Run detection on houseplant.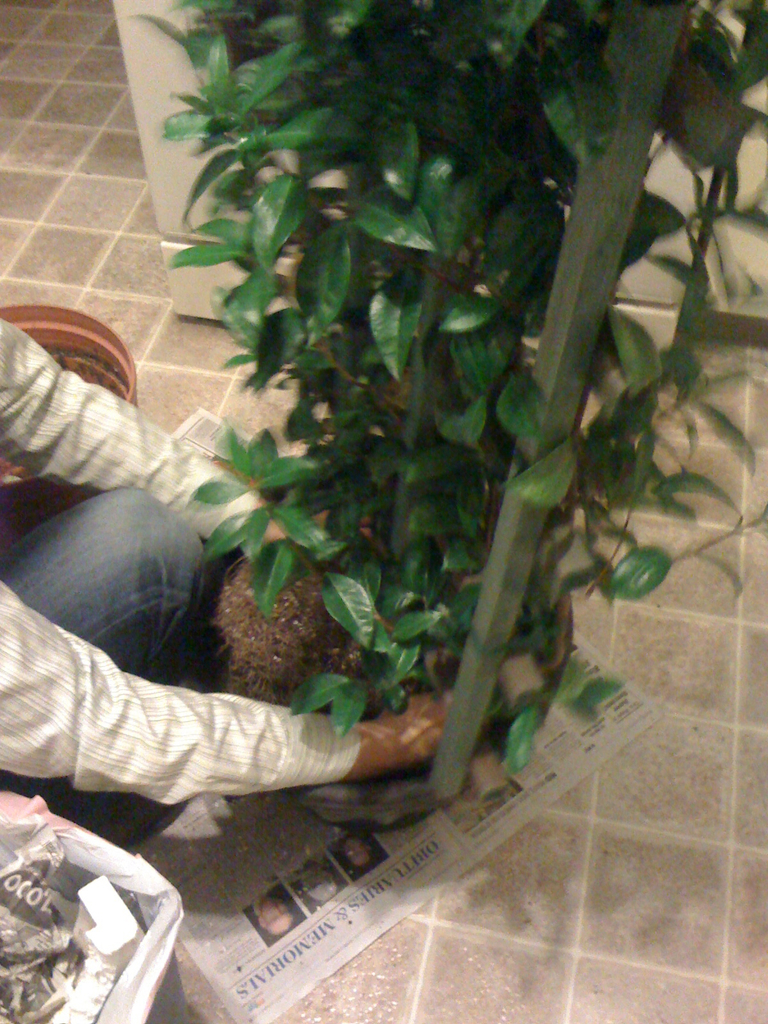
Result: (189,0,767,851).
